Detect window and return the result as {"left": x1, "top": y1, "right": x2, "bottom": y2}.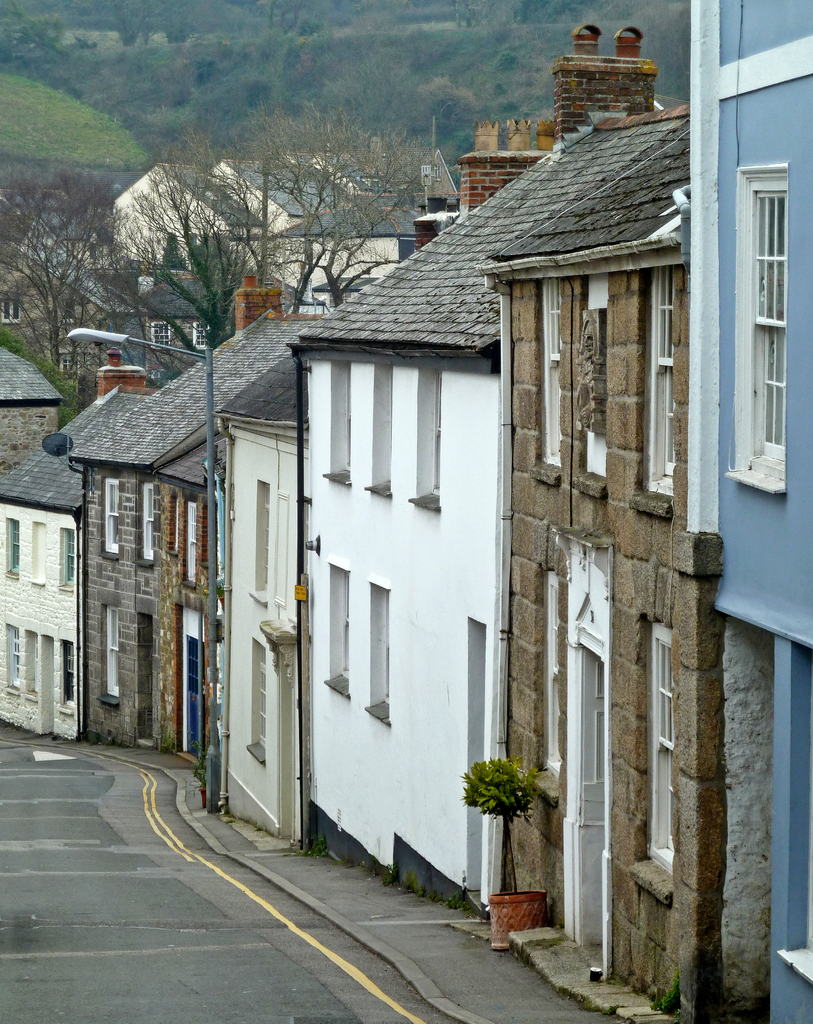
{"left": 322, "top": 366, "right": 353, "bottom": 483}.
